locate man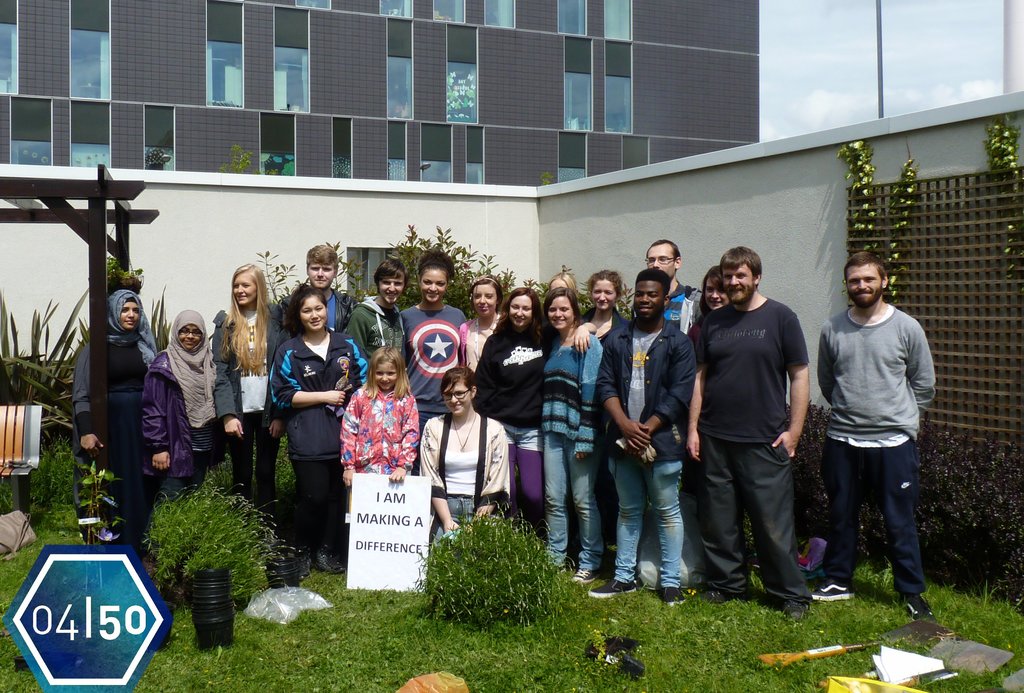
{"x1": 806, "y1": 245, "x2": 937, "y2": 624}
